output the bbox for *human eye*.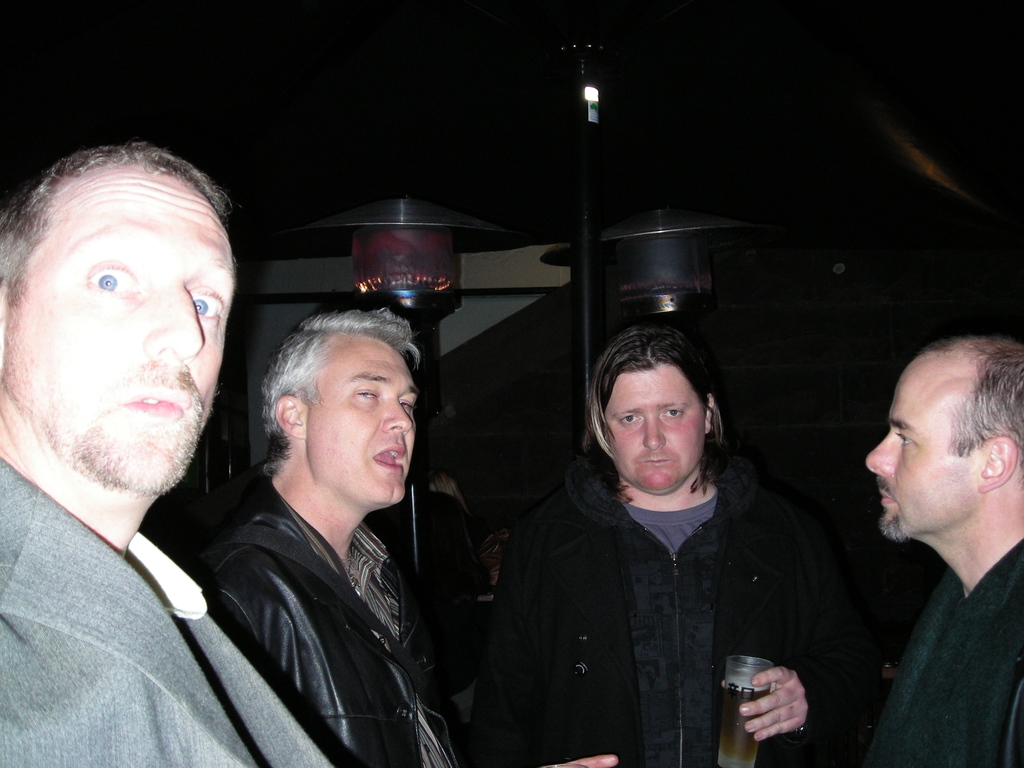
BBox(892, 430, 916, 450).
